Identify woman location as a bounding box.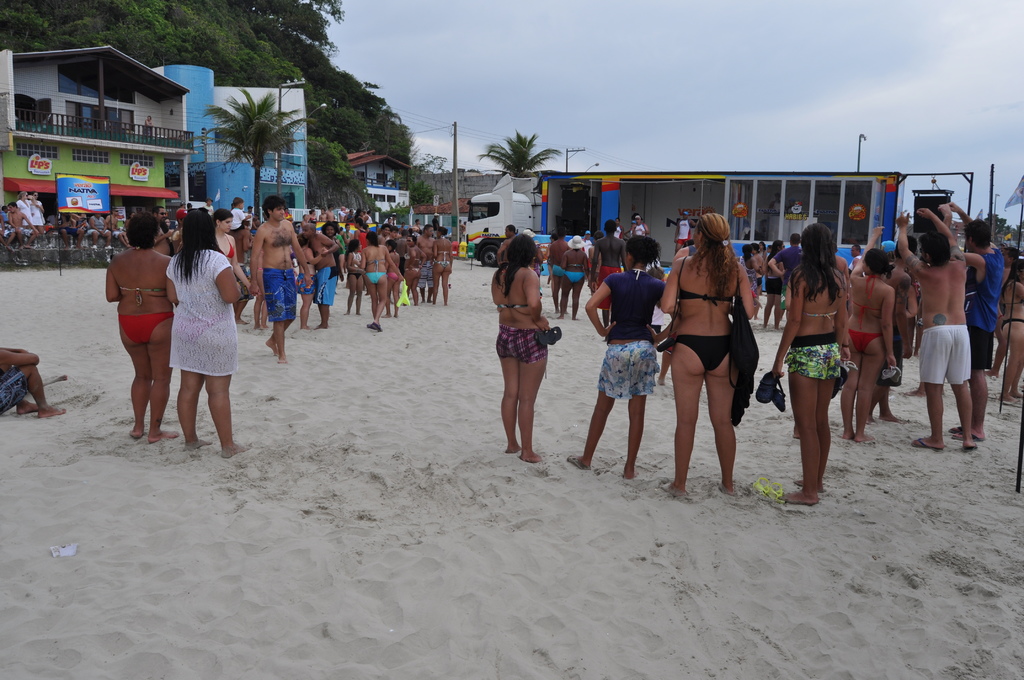
x1=212, y1=204, x2=252, y2=293.
